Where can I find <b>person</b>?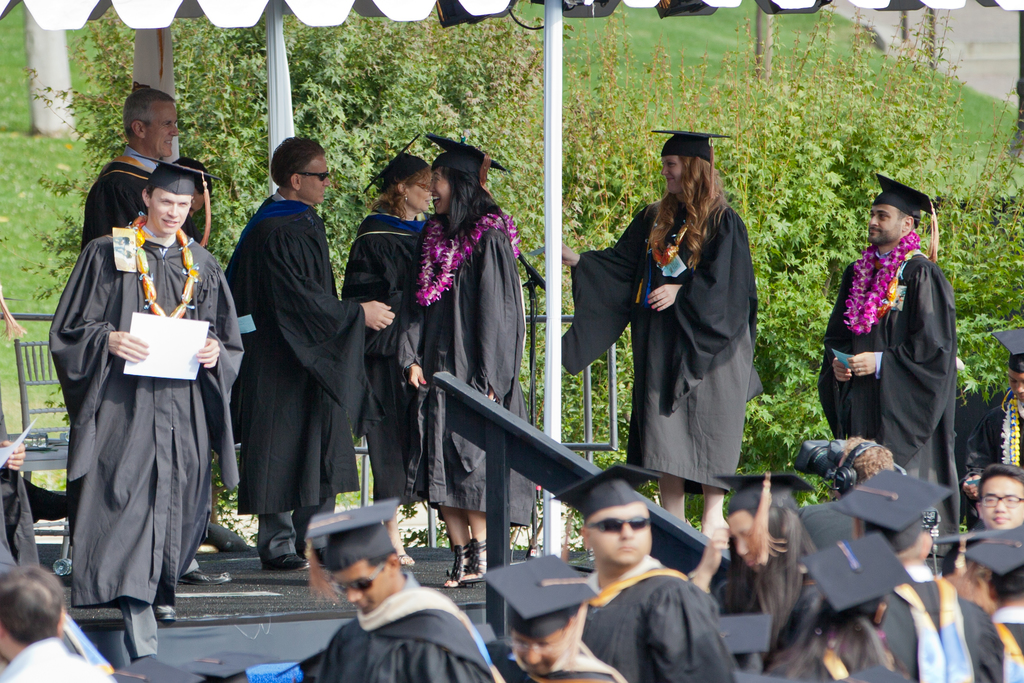
You can find it at rect(562, 129, 763, 541).
